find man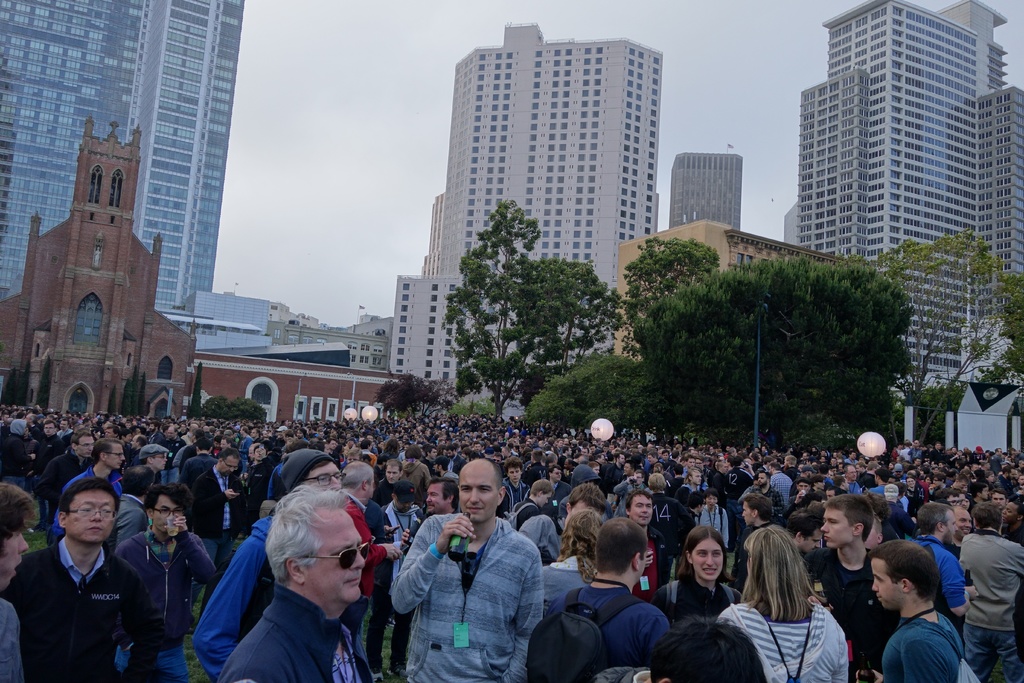
{"left": 57, "top": 440, "right": 129, "bottom": 530}
